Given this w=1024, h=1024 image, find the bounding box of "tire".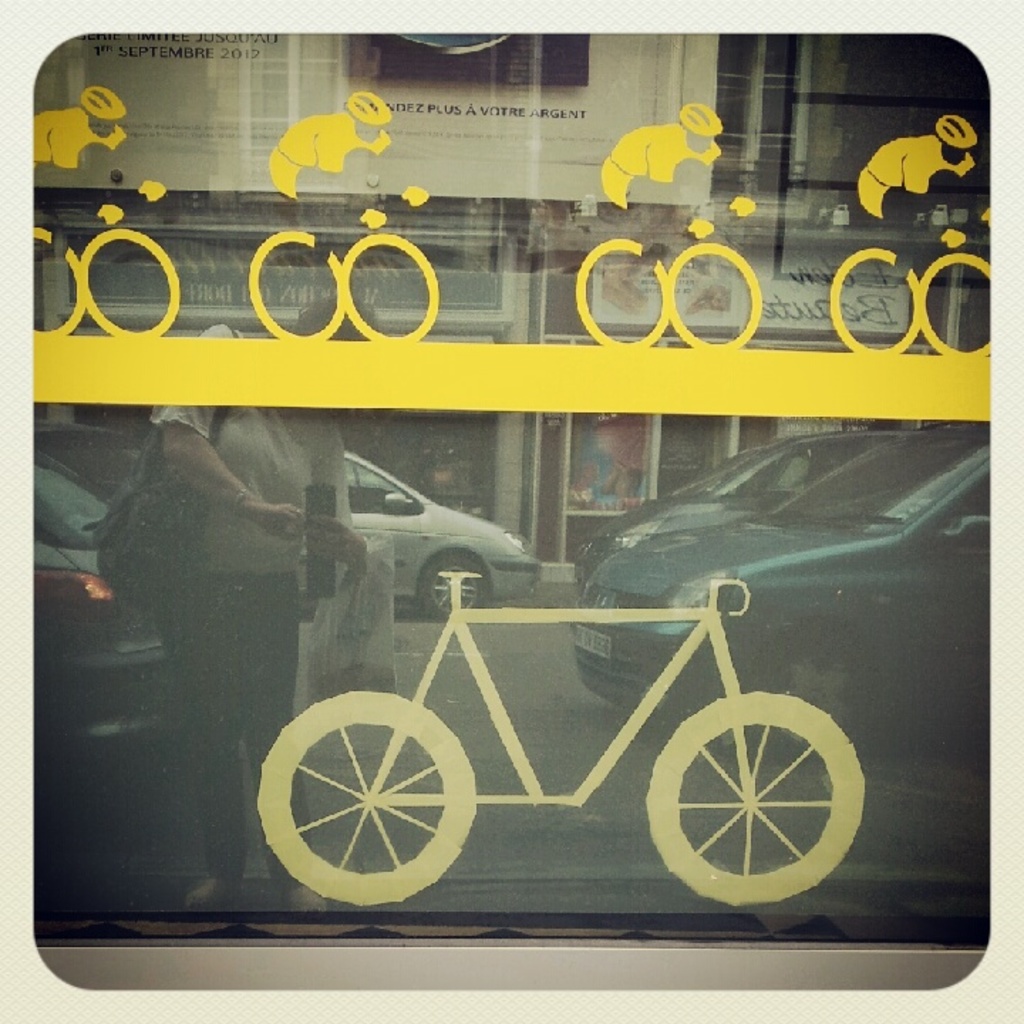
x1=249 y1=229 x2=340 y2=338.
